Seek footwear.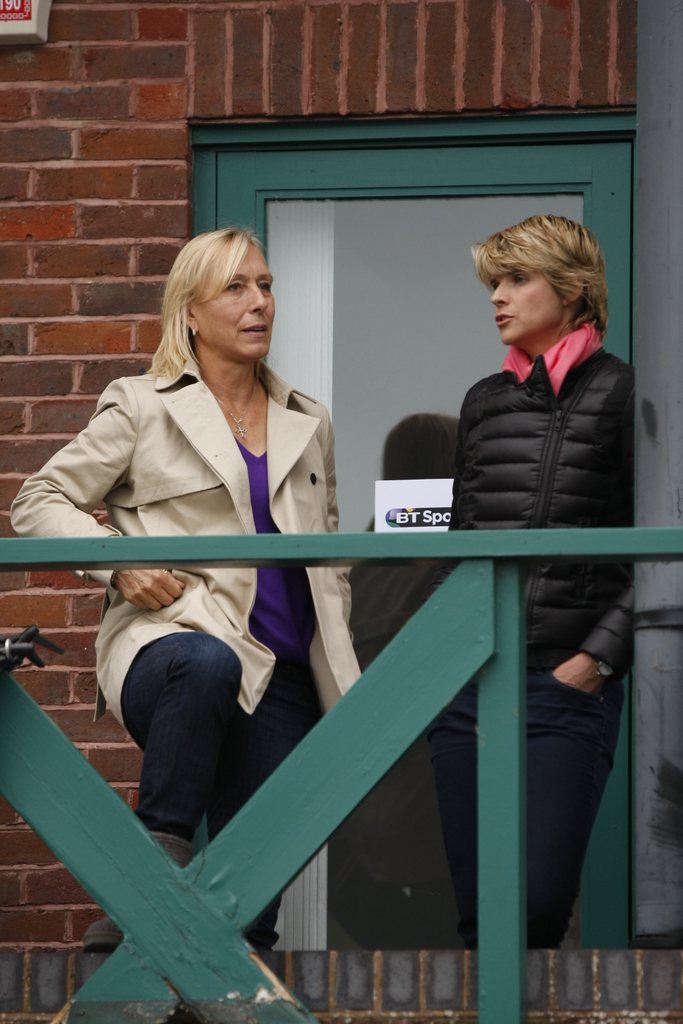
<bbox>80, 833, 192, 955</bbox>.
